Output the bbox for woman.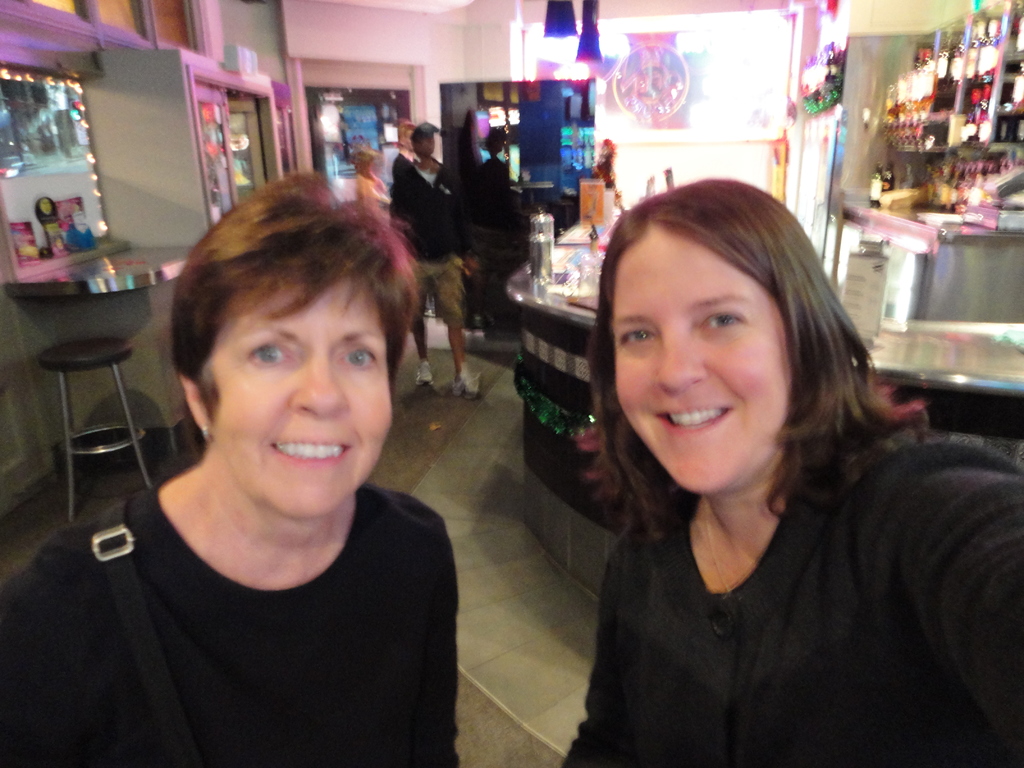
<bbox>560, 181, 1023, 767</bbox>.
